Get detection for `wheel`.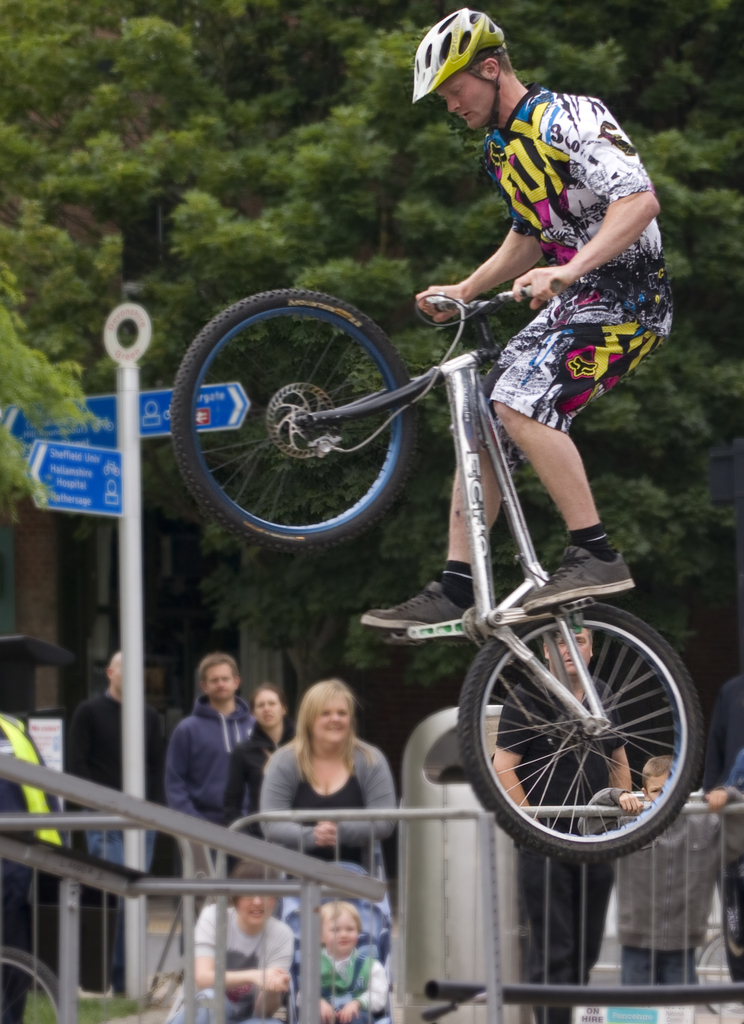
Detection: {"left": 483, "top": 604, "right": 703, "bottom": 847}.
